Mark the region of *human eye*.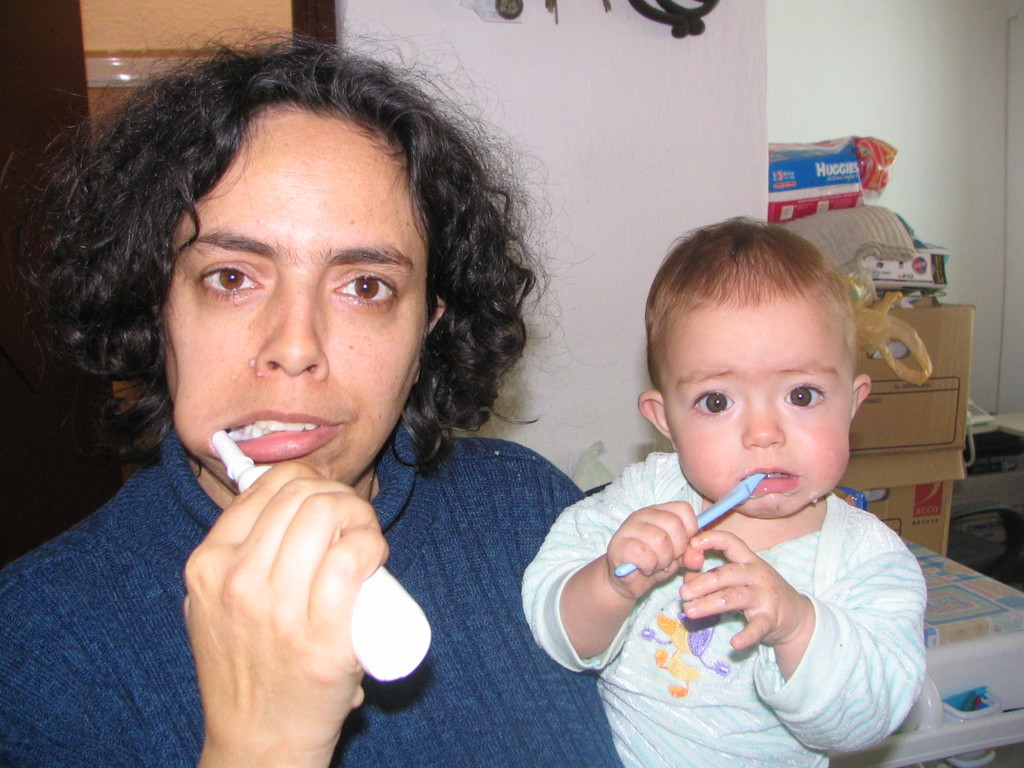
Region: bbox=(779, 380, 831, 413).
